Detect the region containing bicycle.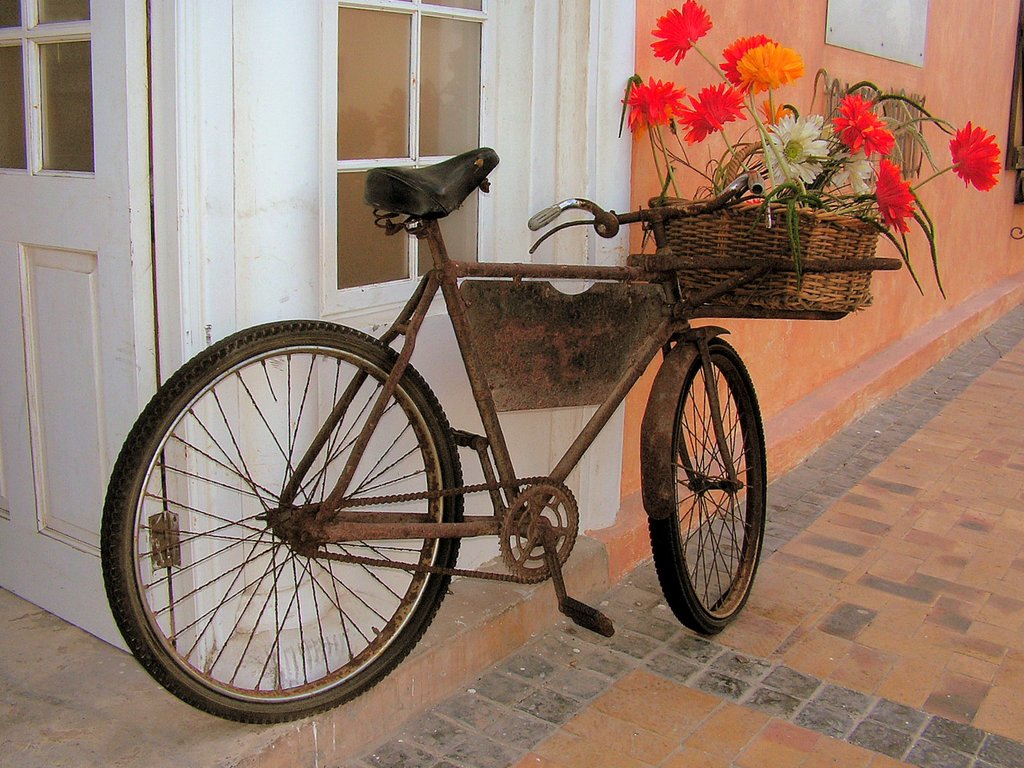
[120,108,872,696].
